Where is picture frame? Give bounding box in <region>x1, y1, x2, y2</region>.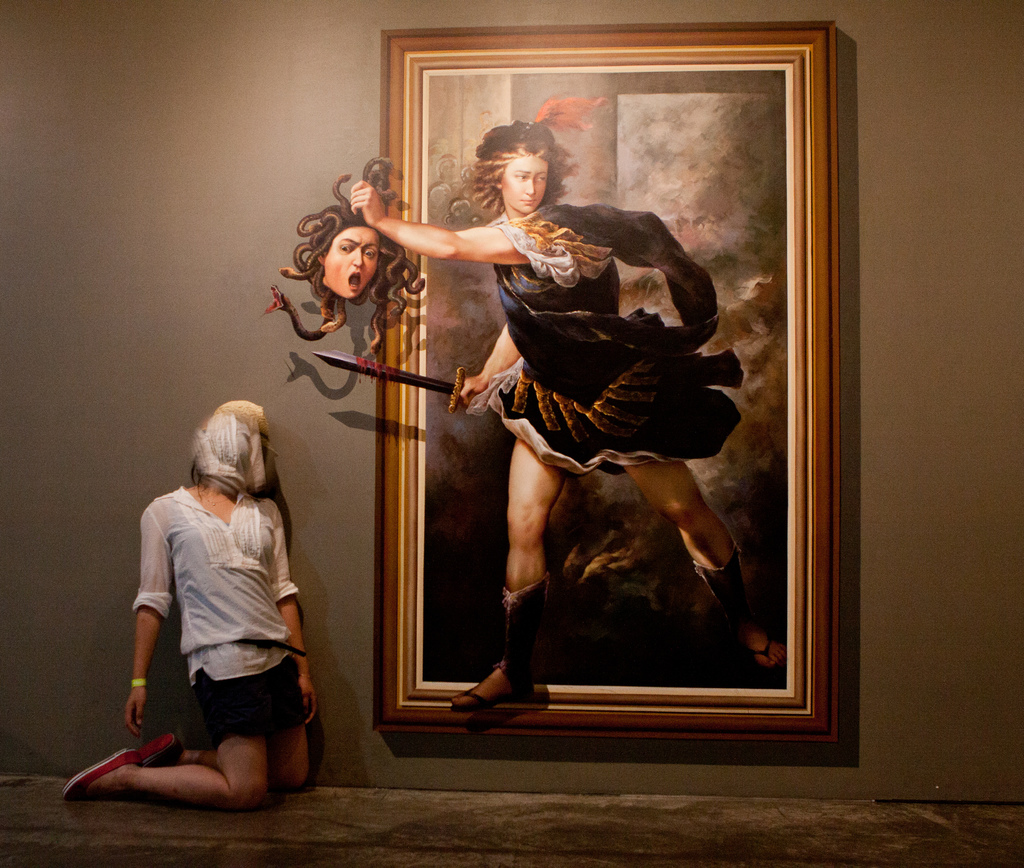
<region>379, 23, 844, 751</region>.
